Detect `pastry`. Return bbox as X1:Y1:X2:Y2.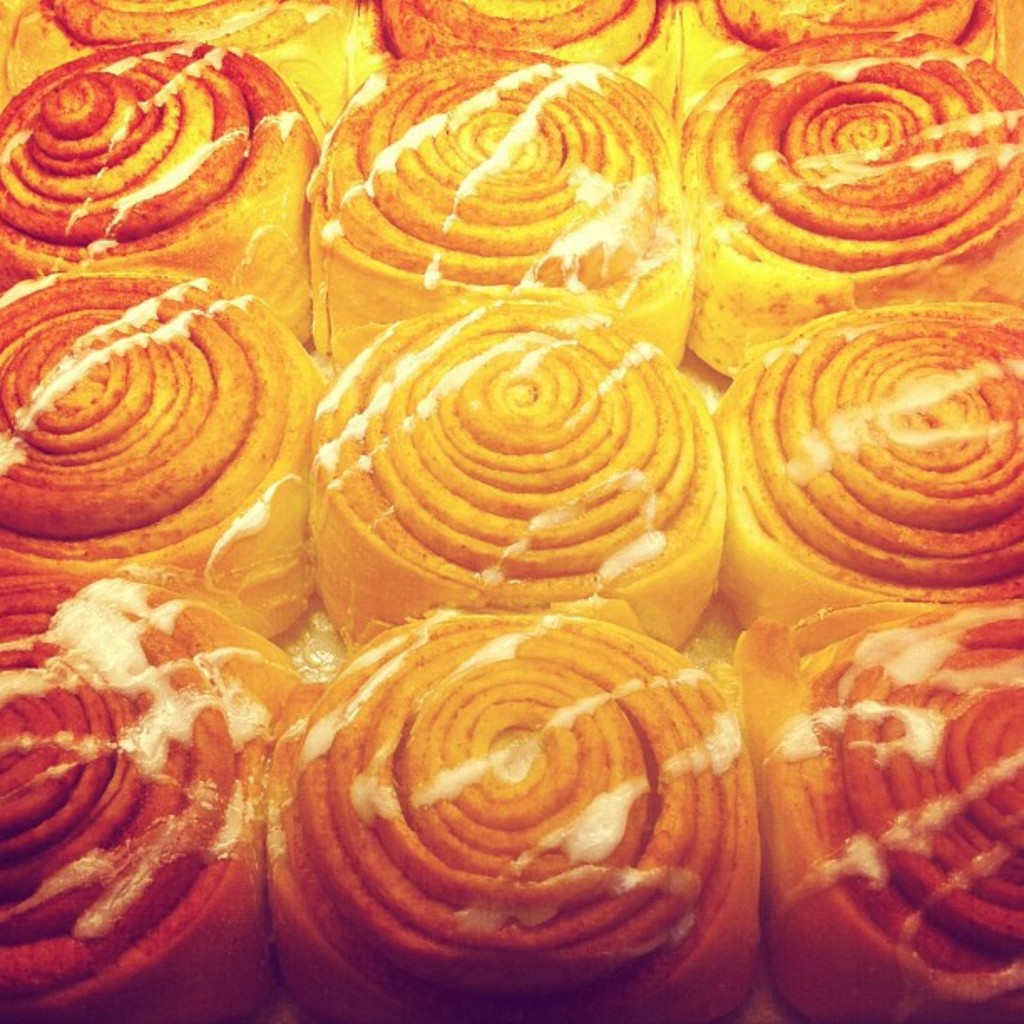
375:0:696:94.
